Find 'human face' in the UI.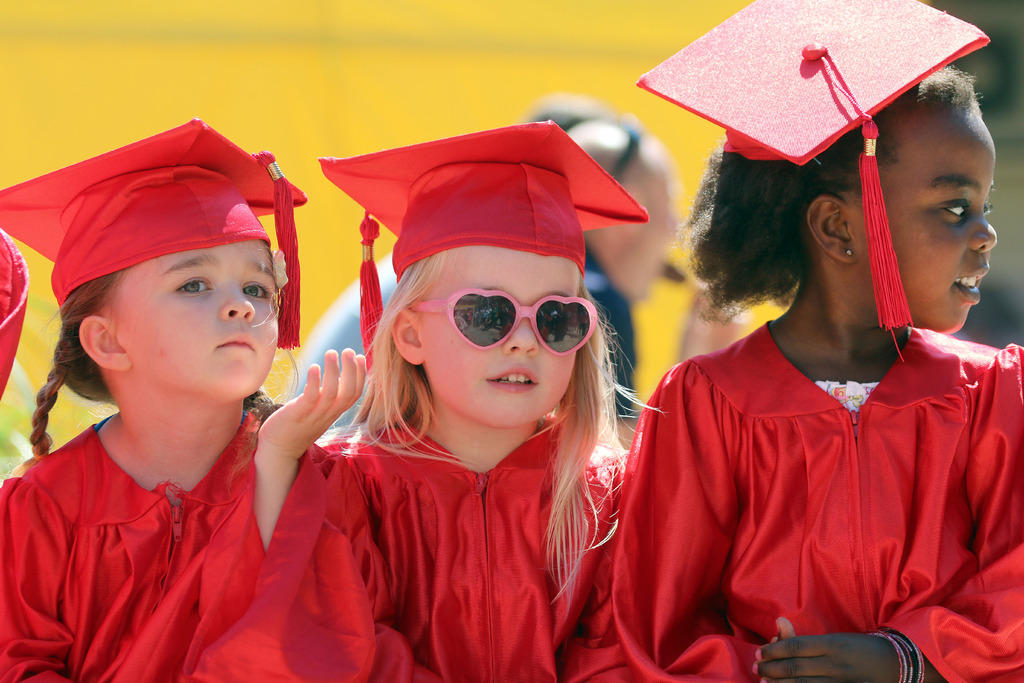
UI element at detection(420, 210, 575, 424).
